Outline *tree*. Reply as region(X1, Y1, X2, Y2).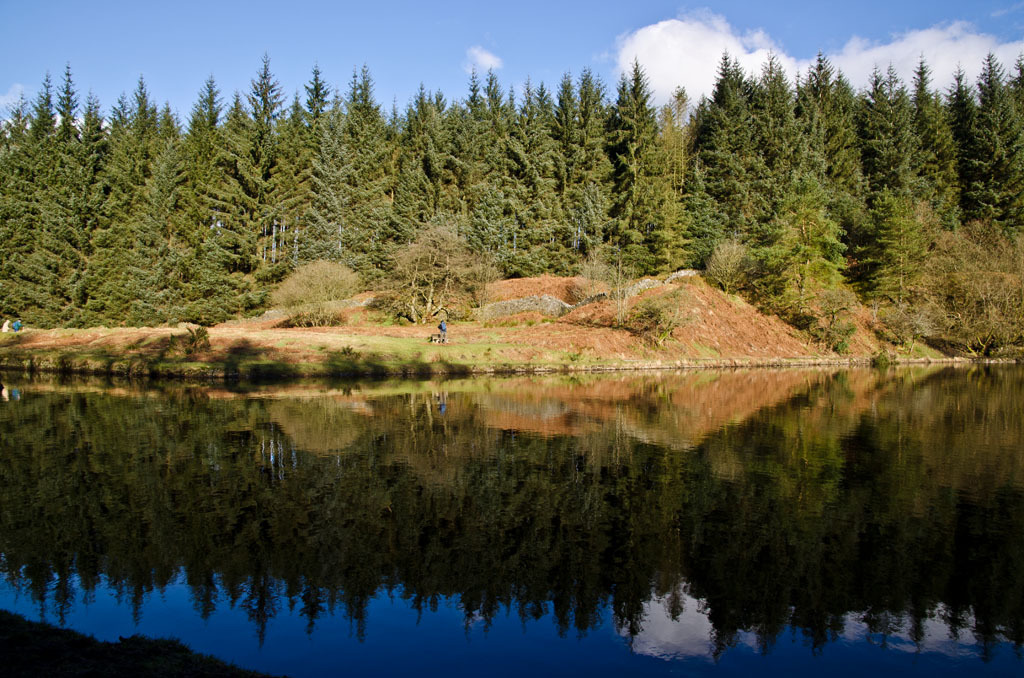
region(993, 52, 1023, 232).
